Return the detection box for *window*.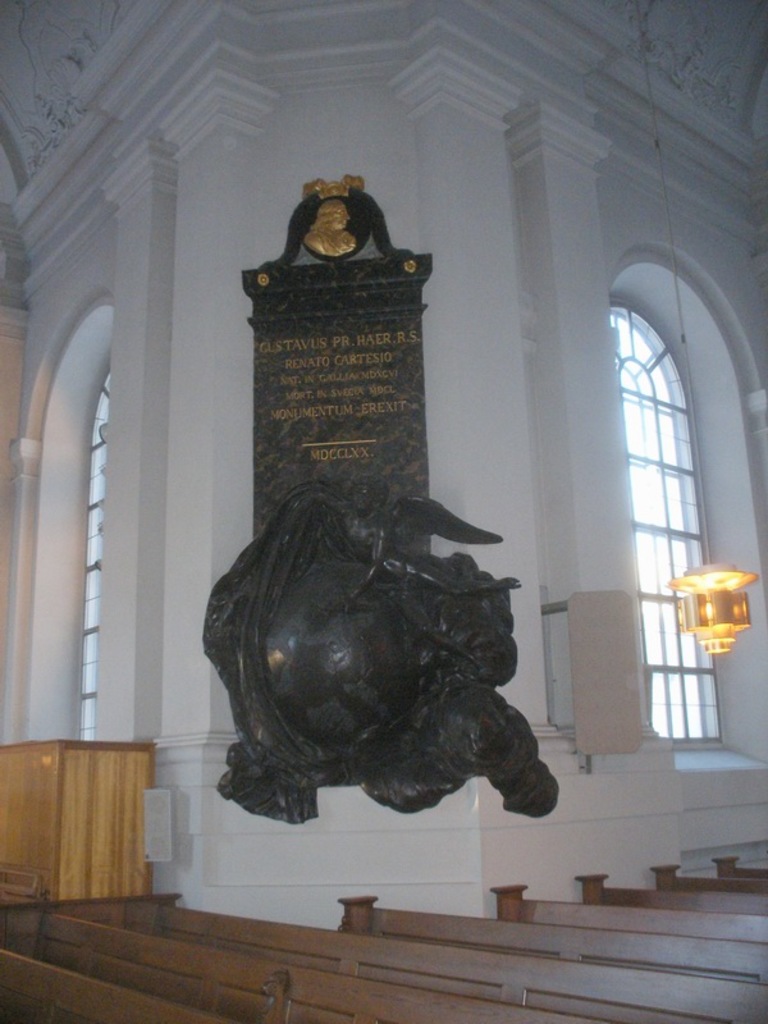
(left=562, top=212, right=746, bottom=724).
